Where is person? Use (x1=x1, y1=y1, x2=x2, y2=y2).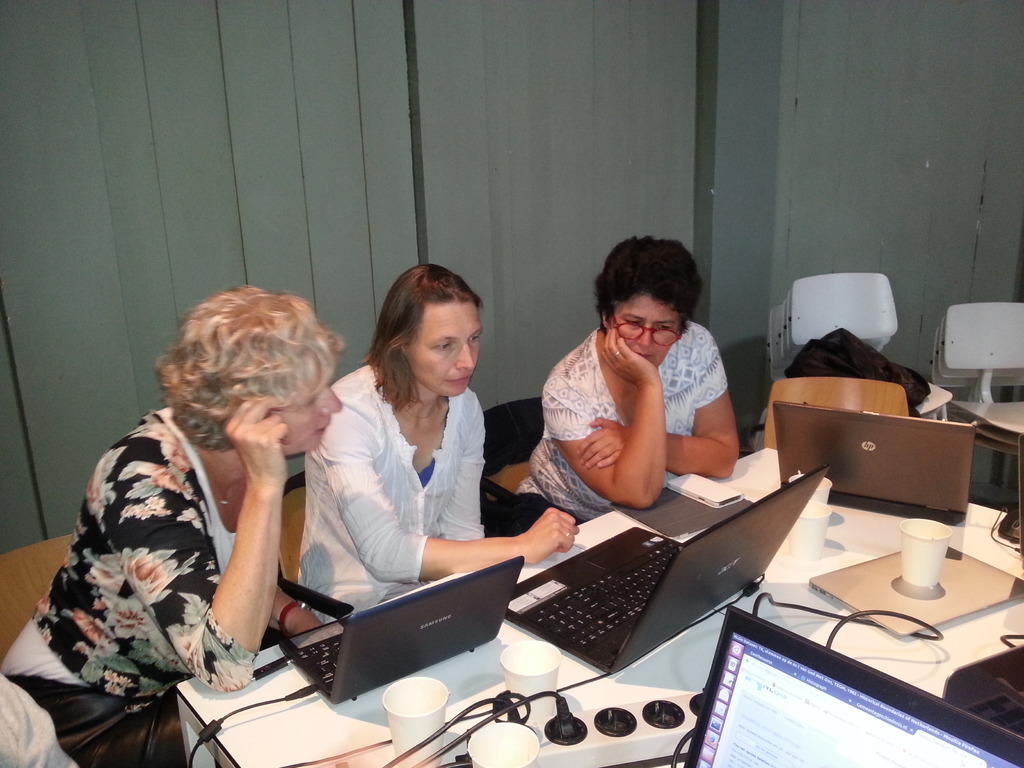
(x1=516, y1=240, x2=739, y2=520).
